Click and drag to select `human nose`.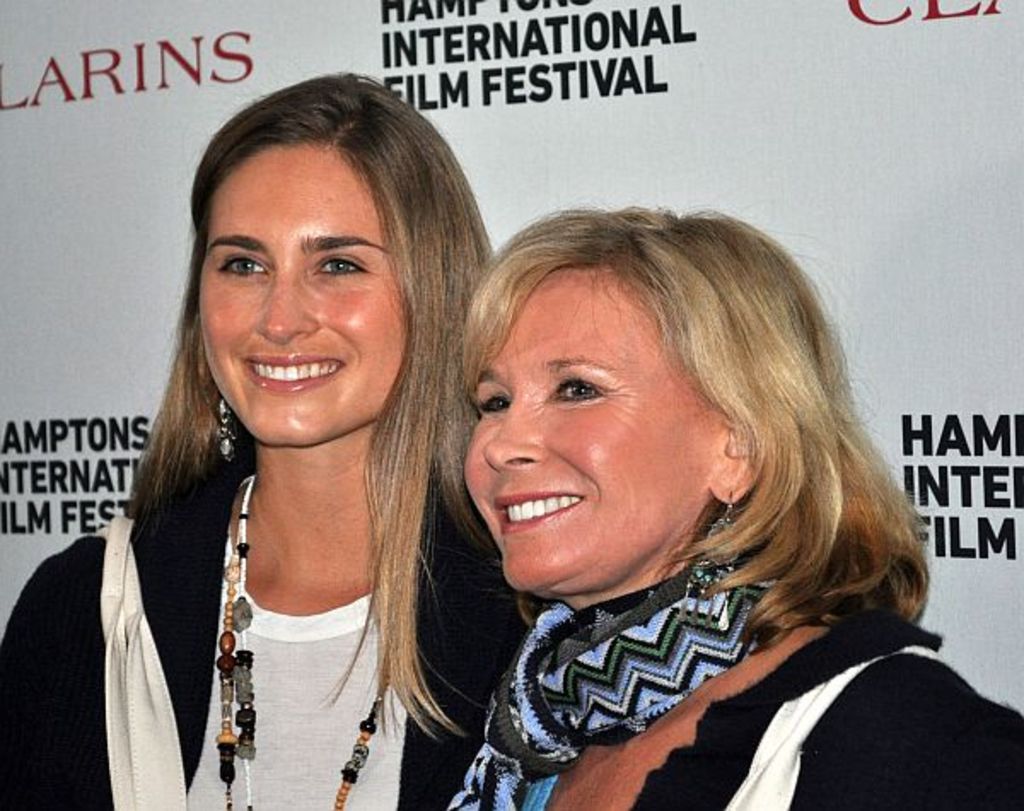
Selection: (x1=481, y1=393, x2=541, y2=473).
